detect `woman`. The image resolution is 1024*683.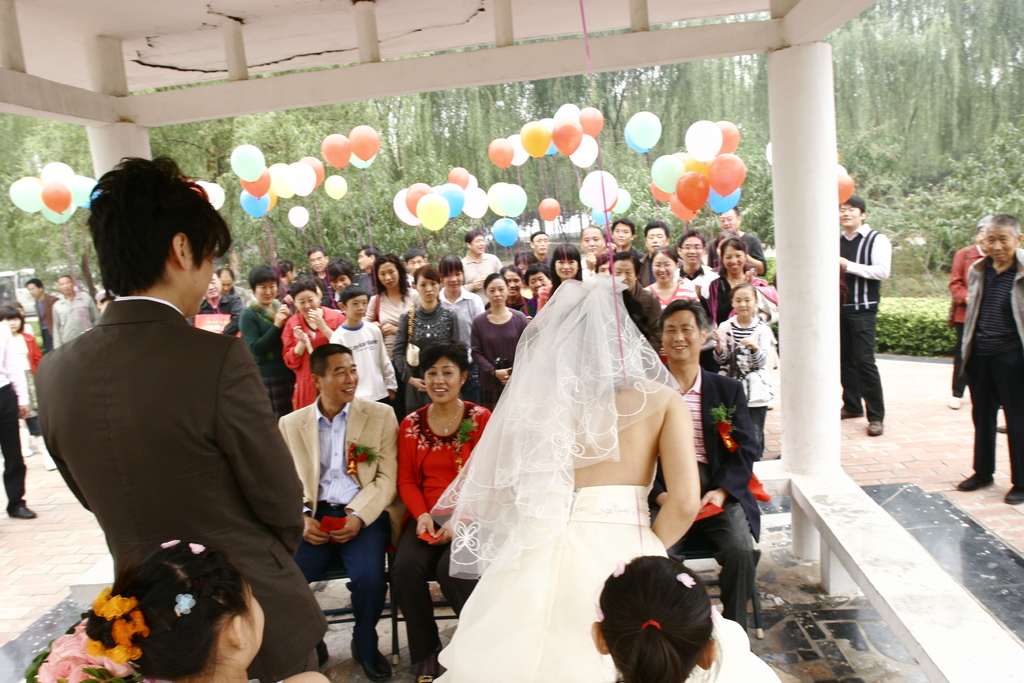
box(420, 244, 727, 673).
